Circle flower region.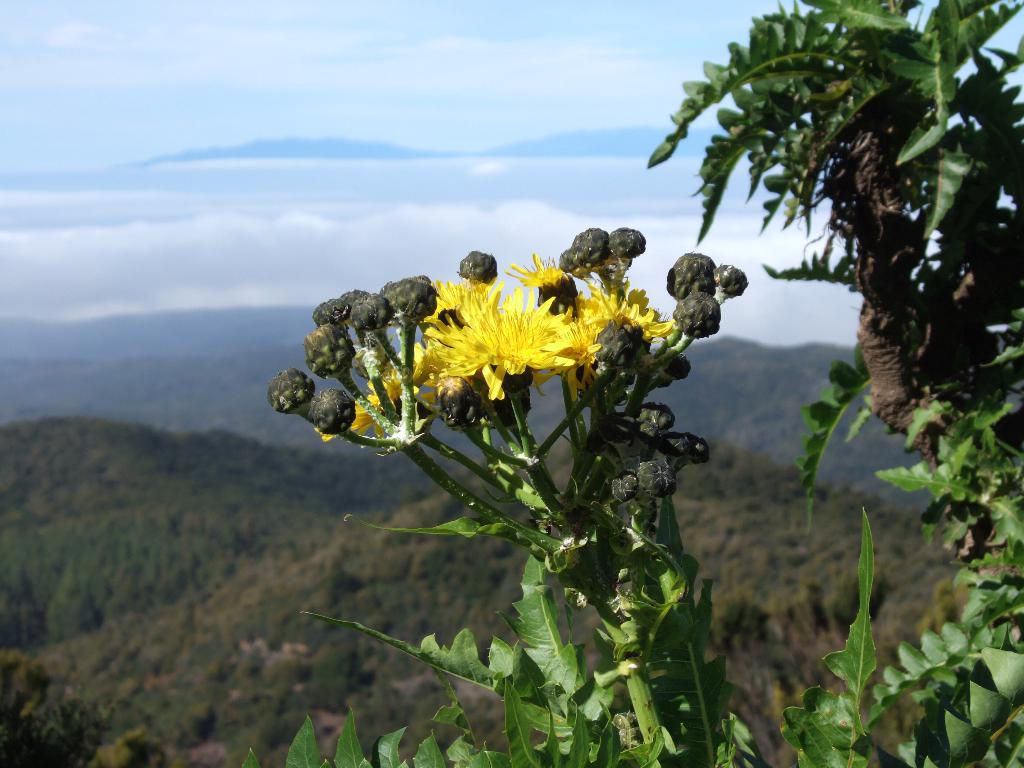
Region: pyautogui.locateOnScreen(578, 287, 724, 376).
